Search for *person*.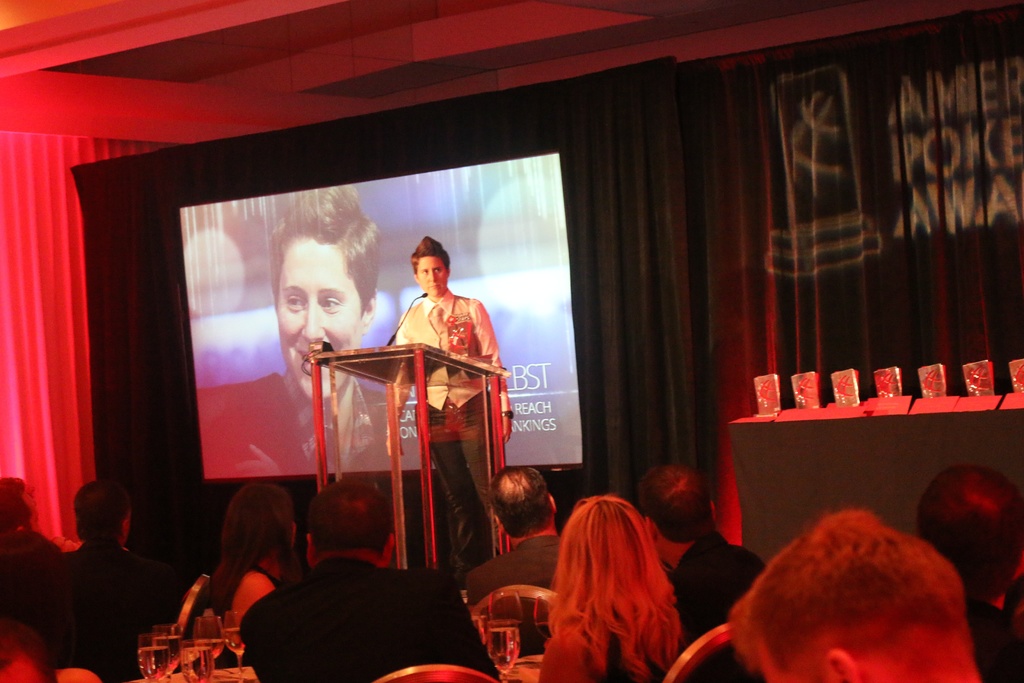
Found at left=187, top=481, right=298, bottom=664.
